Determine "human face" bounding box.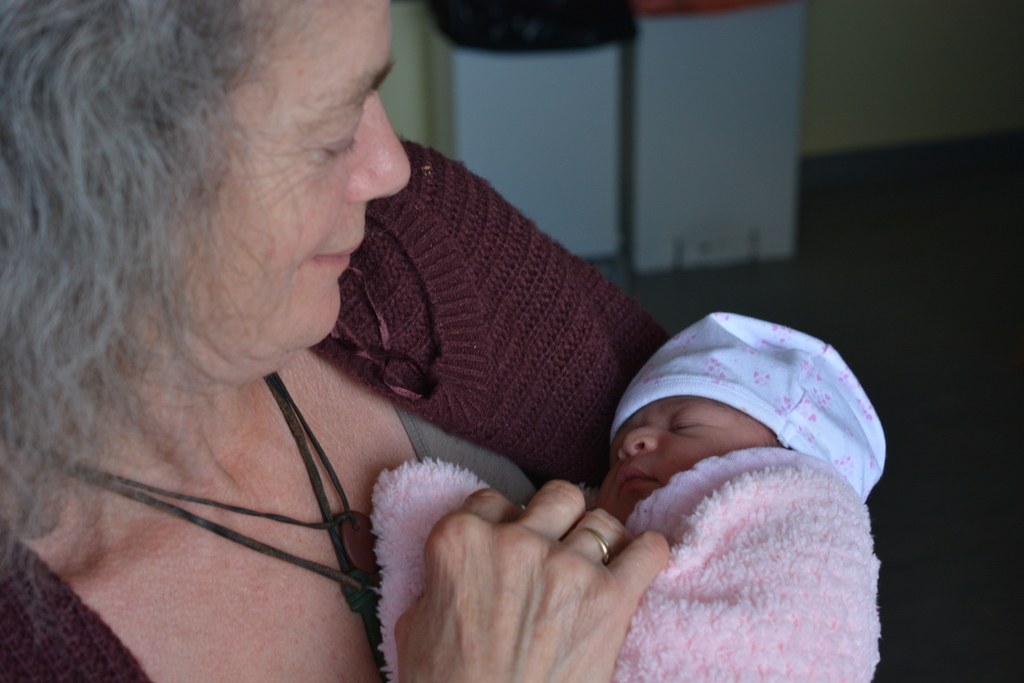
Determined: pyautogui.locateOnScreen(598, 395, 775, 527).
